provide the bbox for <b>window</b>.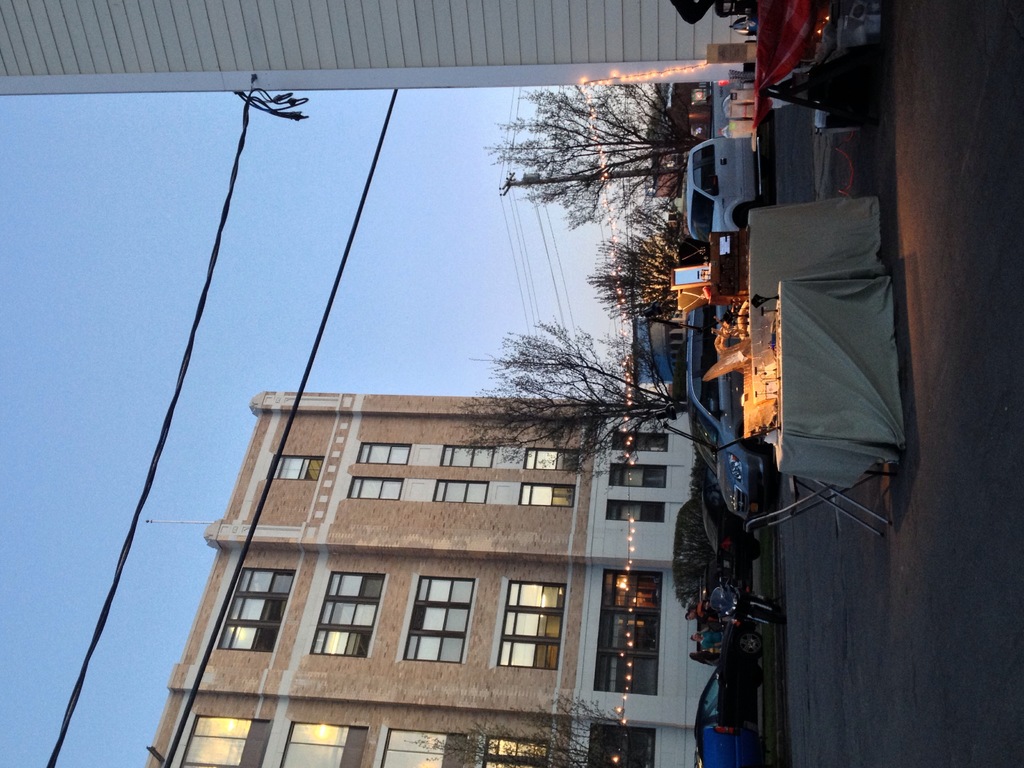
left=264, top=457, right=326, bottom=479.
